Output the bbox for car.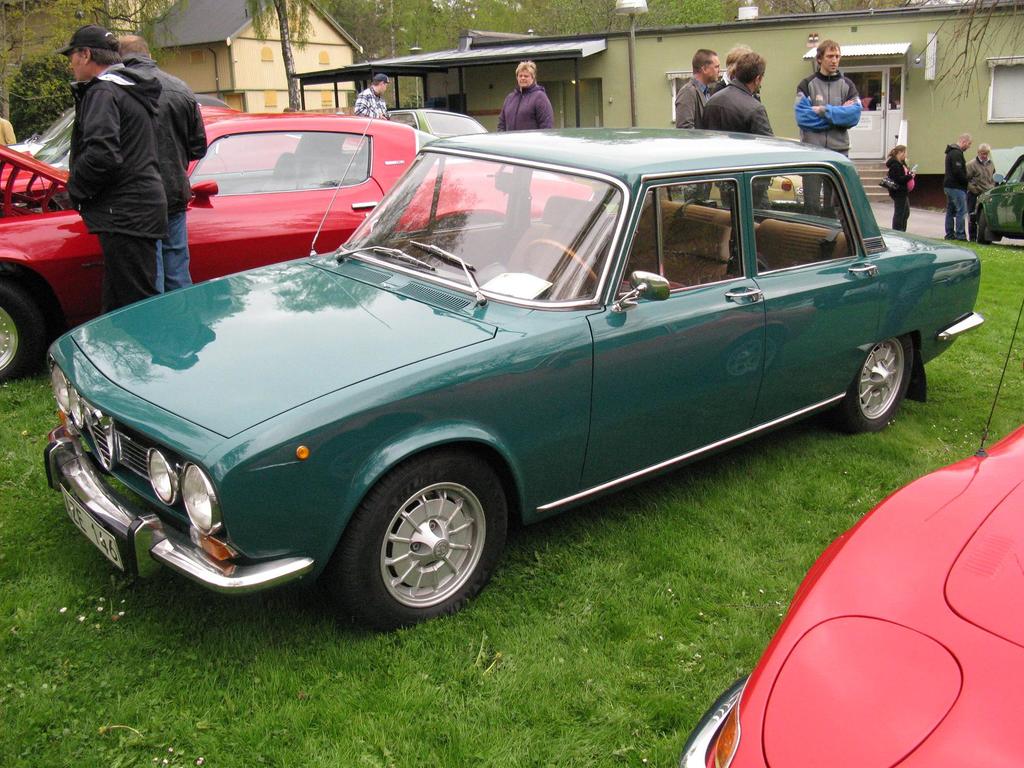
BBox(0, 93, 243, 221).
